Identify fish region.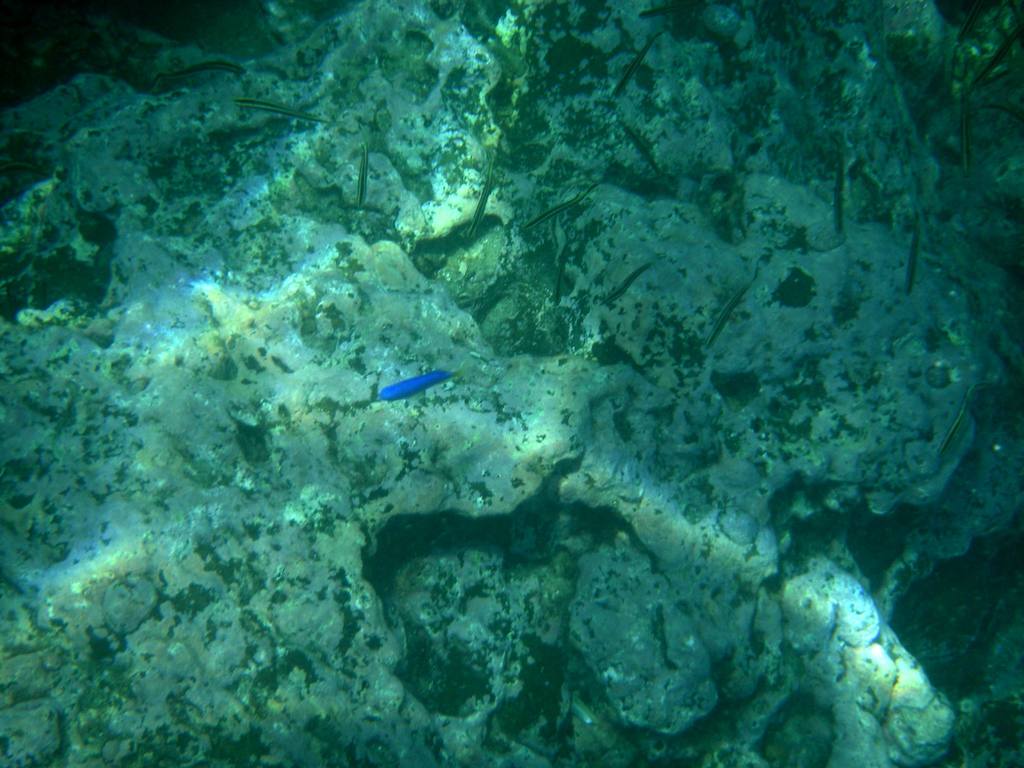
Region: (left=231, top=97, right=325, bottom=124).
